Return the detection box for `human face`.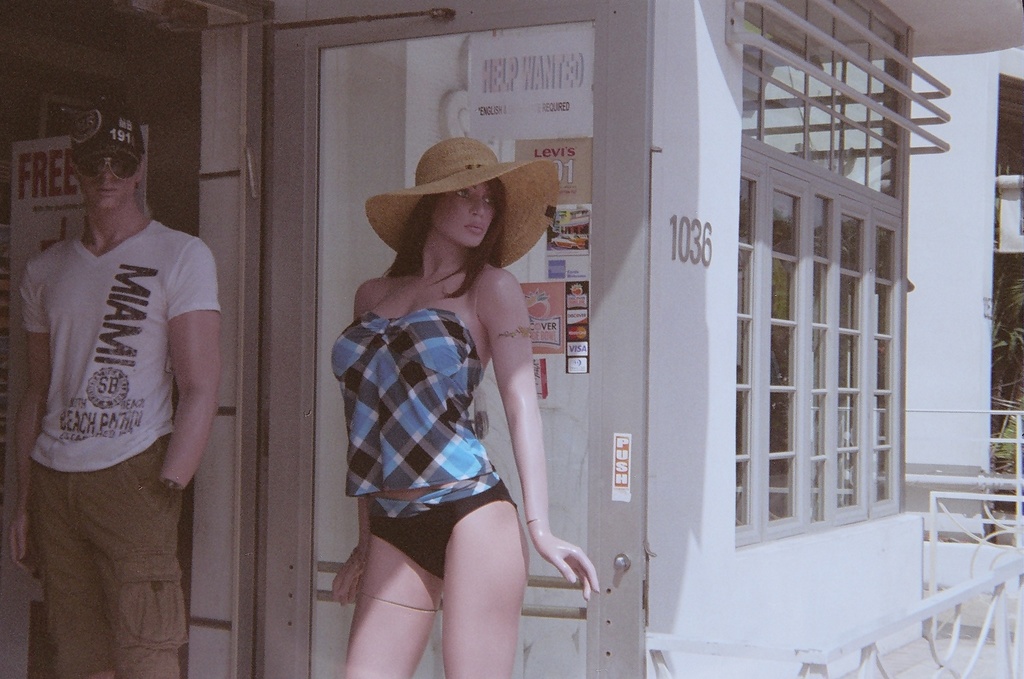
bbox=[76, 150, 136, 208].
